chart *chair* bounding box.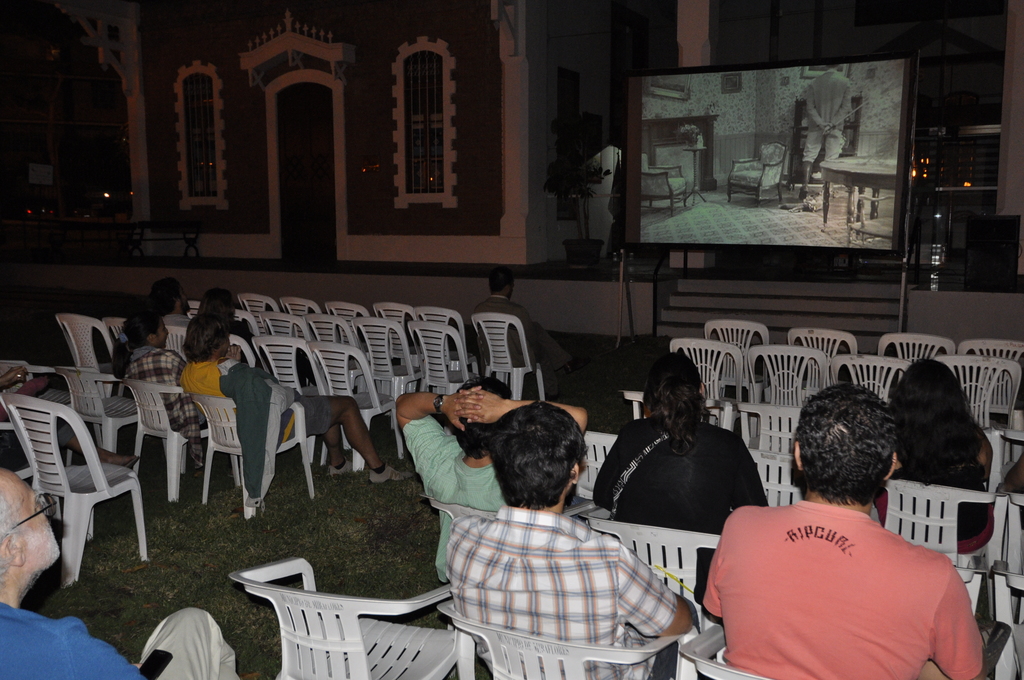
Charted: <box>12,357,150,603</box>.
